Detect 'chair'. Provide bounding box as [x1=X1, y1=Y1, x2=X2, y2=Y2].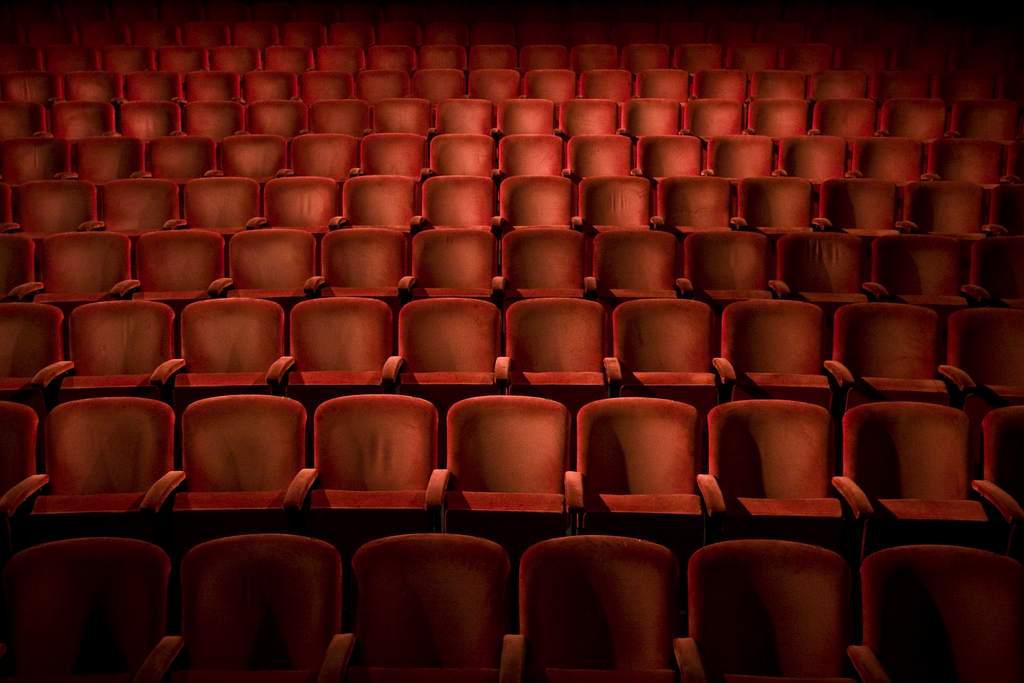
[x1=560, y1=101, x2=621, y2=130].
